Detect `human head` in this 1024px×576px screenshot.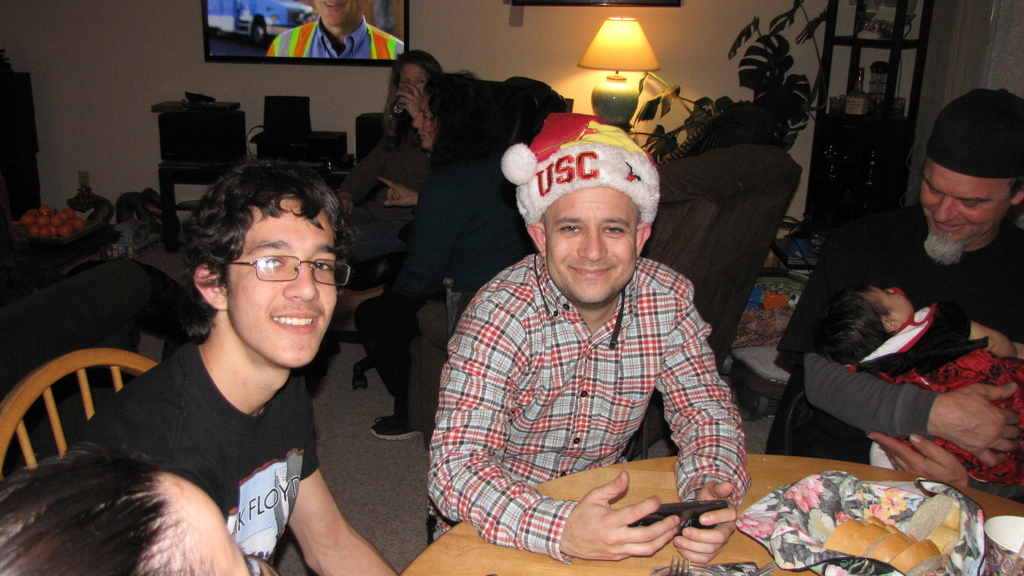
Detection: left=390, top=51, right=438, bottom=115.
